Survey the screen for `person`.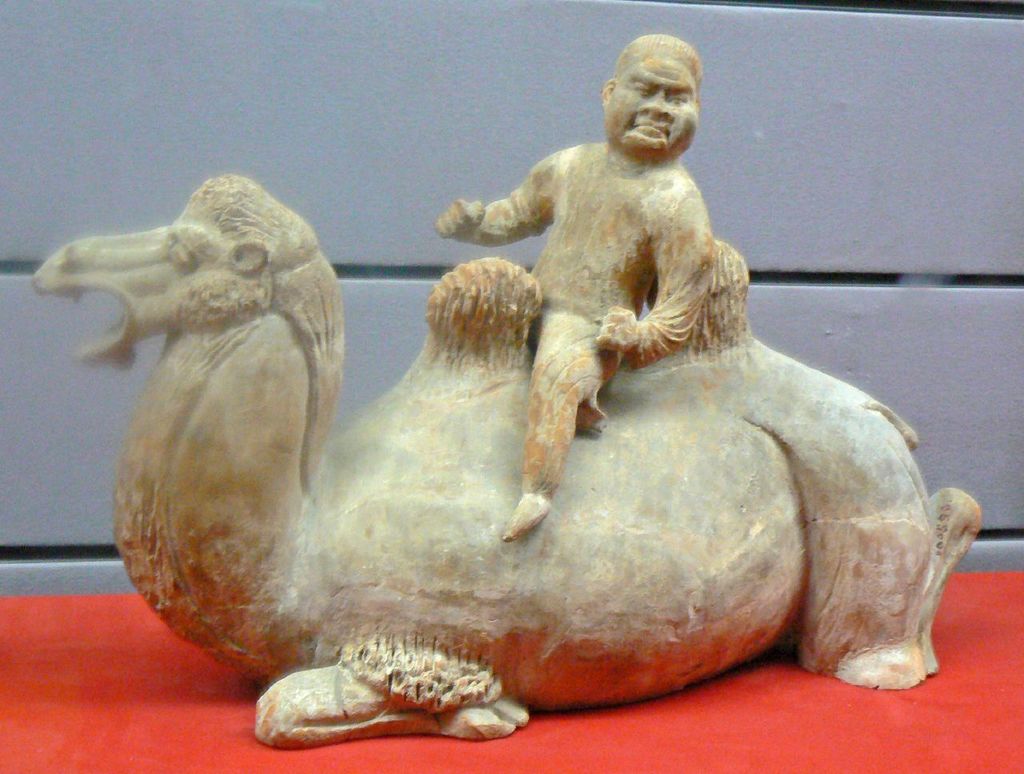
Survey found: bbox(430, 33, 711, 538).
